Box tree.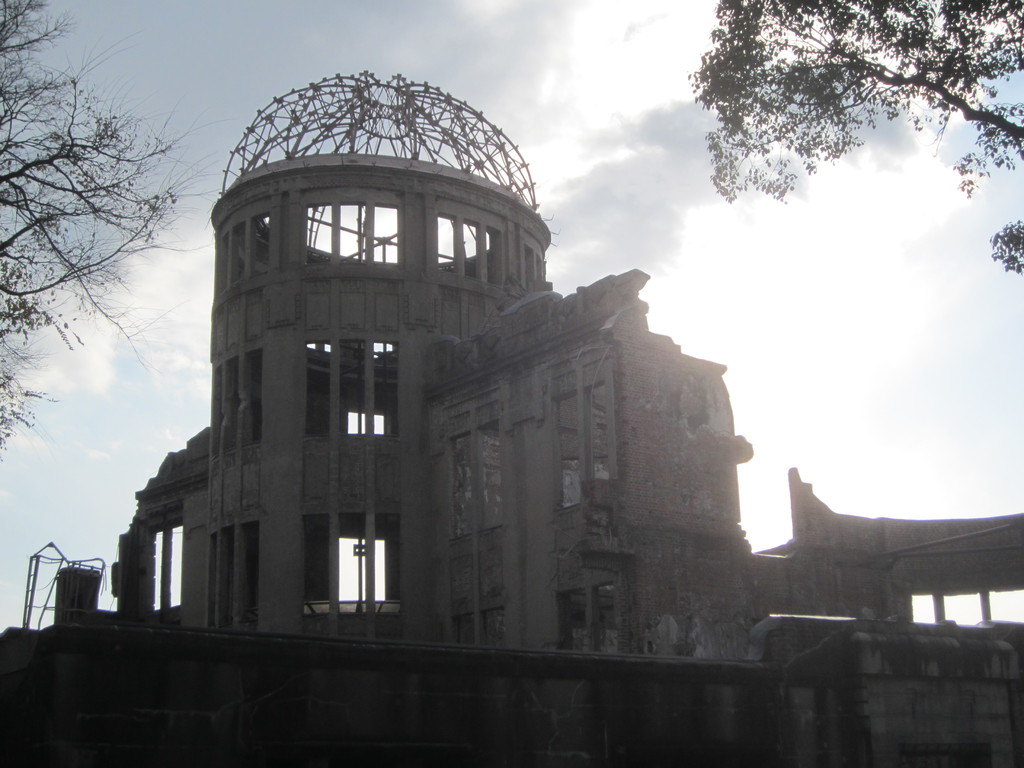
[x1=690, y1=0, x2=1023, y2=280].
